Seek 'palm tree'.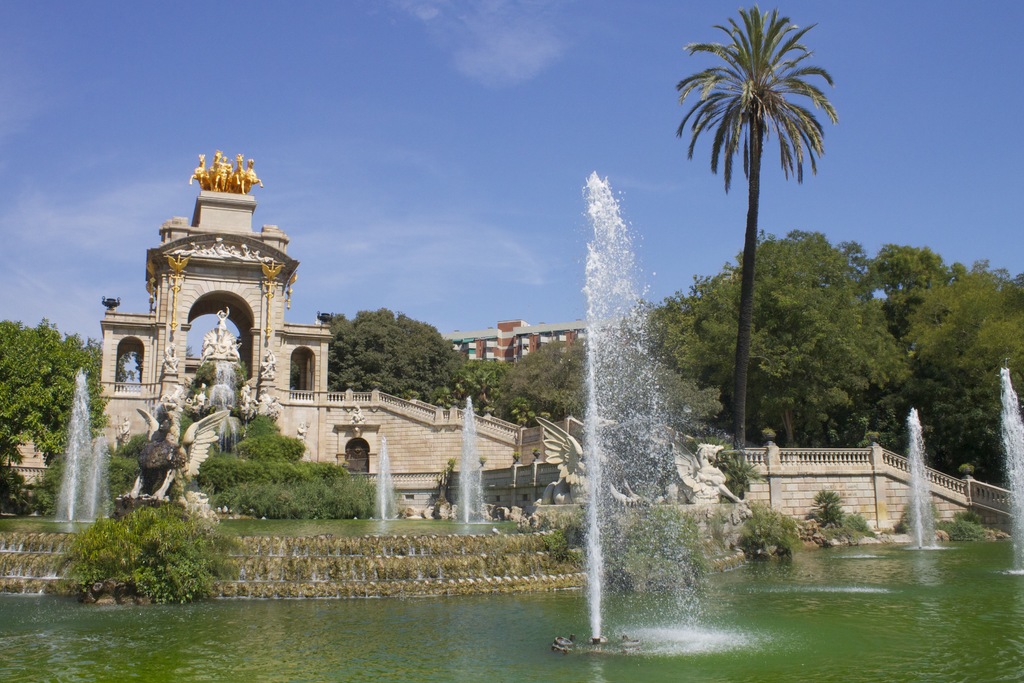
(676,0,835,450).
